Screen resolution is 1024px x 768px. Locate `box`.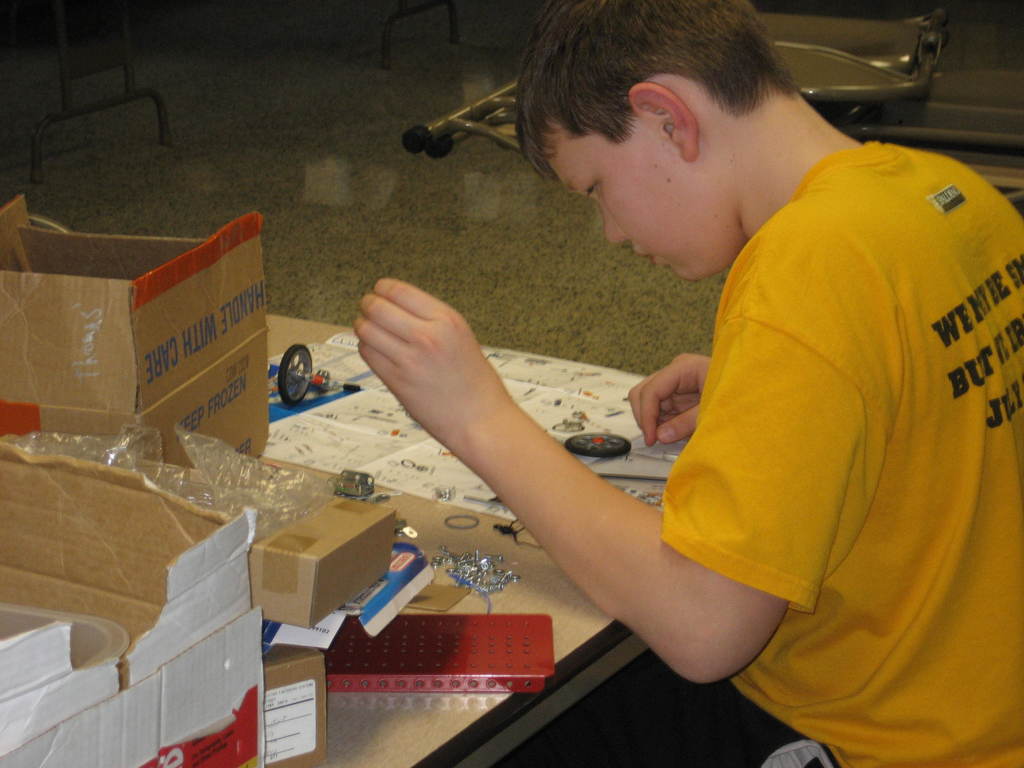
BBox(262, 636, 332, 767).
